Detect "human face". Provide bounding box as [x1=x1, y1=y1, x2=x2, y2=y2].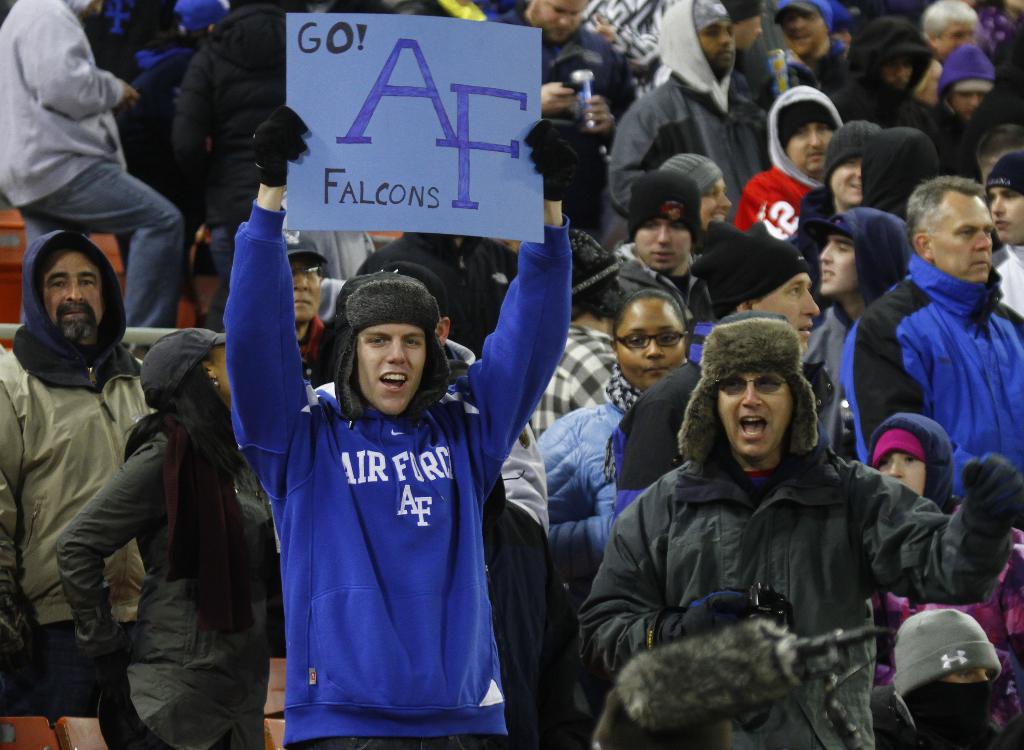
[x1=755, y1=272, x2=819, y2=358].
